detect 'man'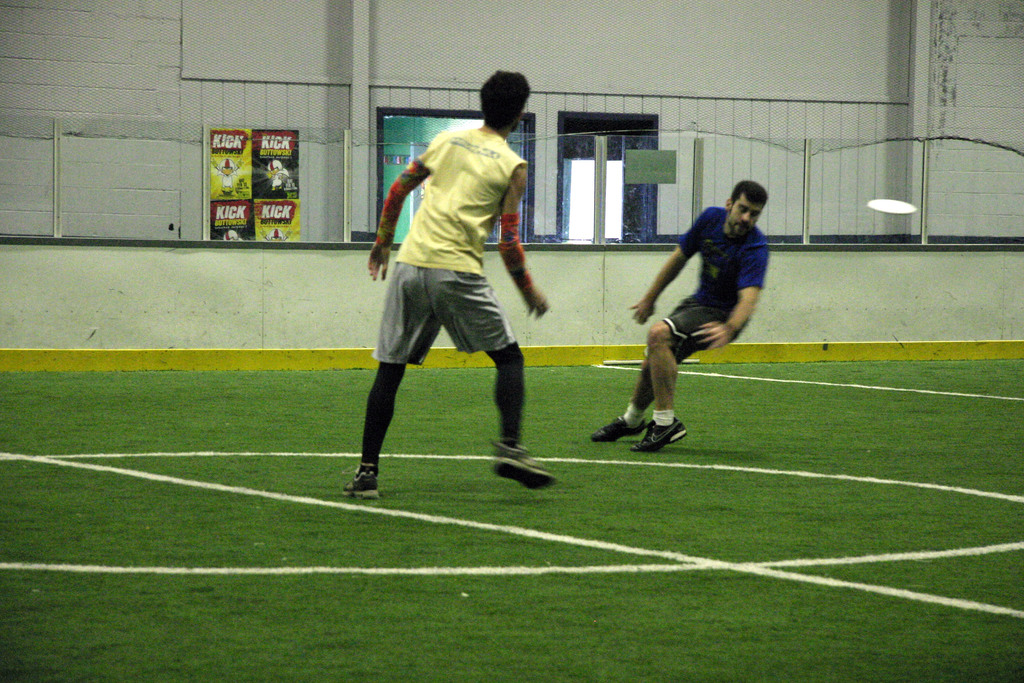
x1=608 y1=179 x2=784 y2=448
